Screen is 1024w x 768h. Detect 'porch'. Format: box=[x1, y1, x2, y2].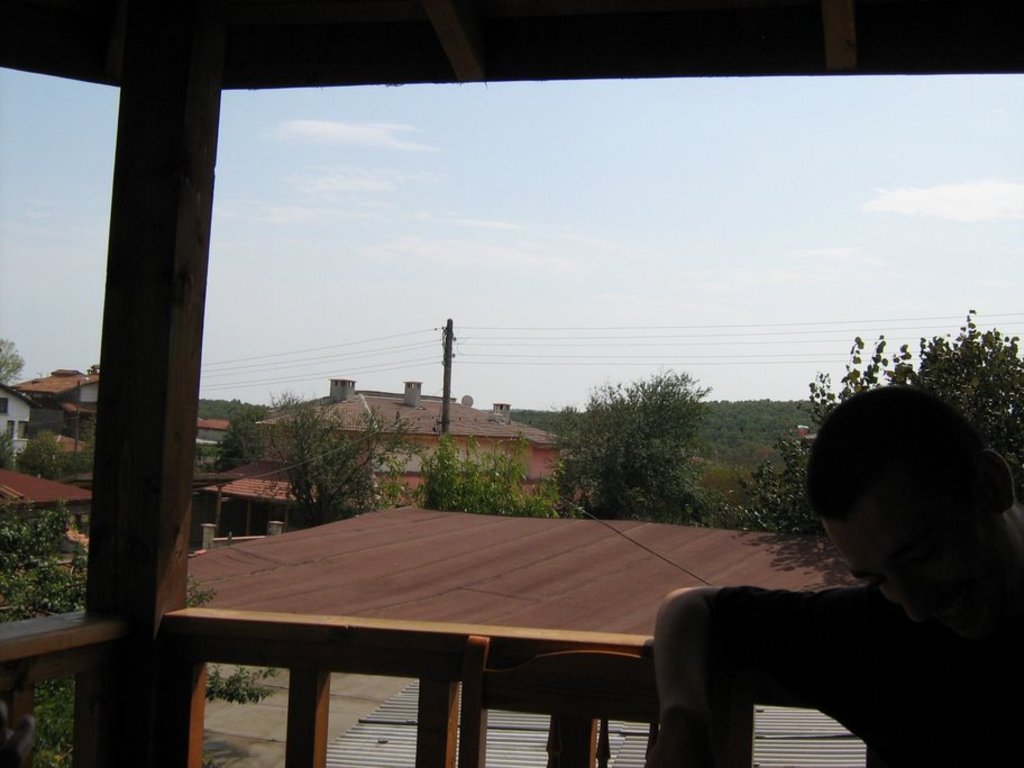
box=[0, 592, 867, 767].
